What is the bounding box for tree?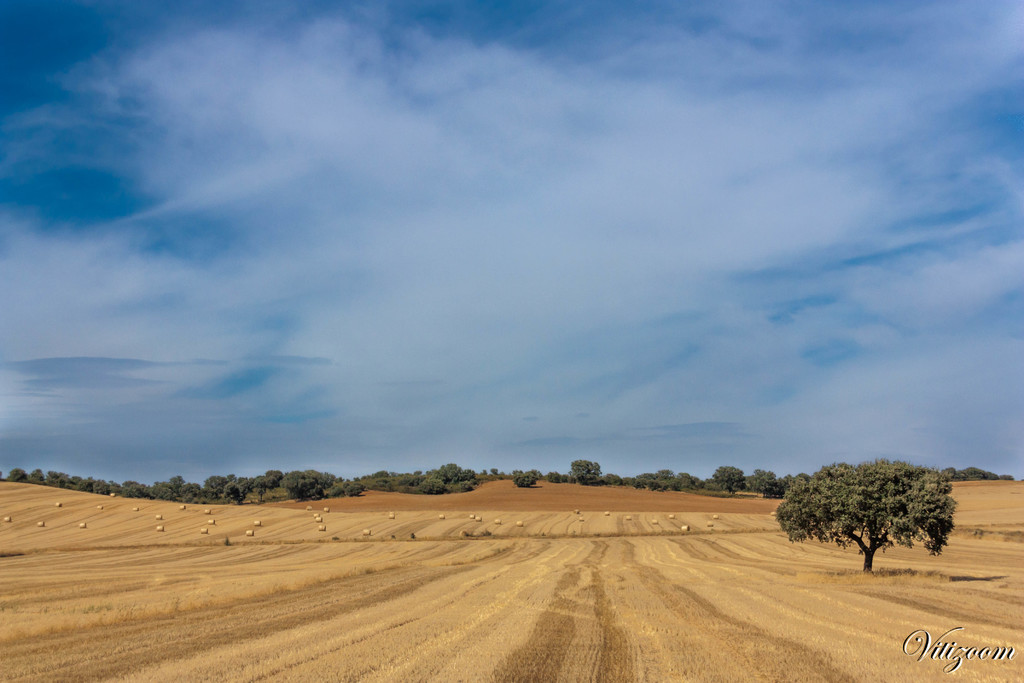
box(561, 461, 600, 487).
